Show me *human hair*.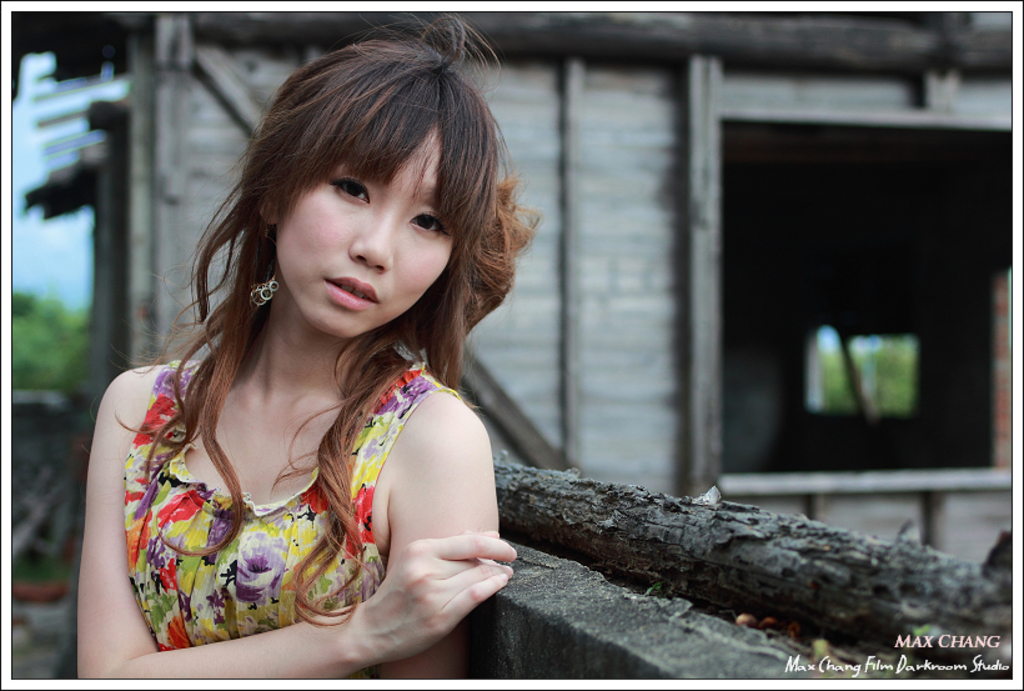
*human hair* is here: l=110, t=25, r=621, b=564.
